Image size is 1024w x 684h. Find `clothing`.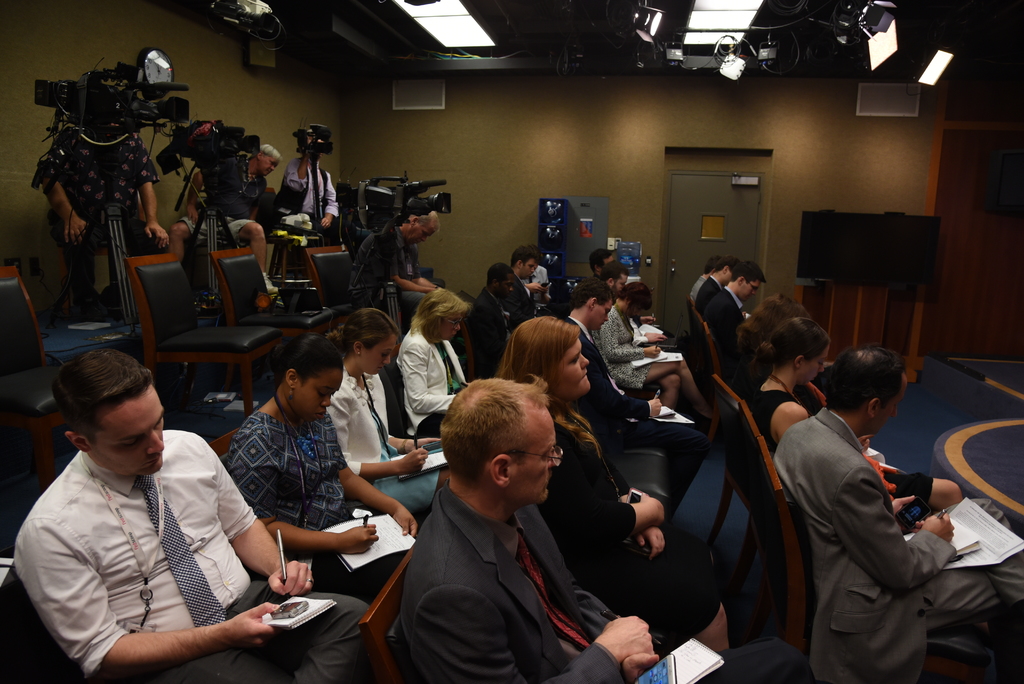
locate(284, 151, 354, 250).
